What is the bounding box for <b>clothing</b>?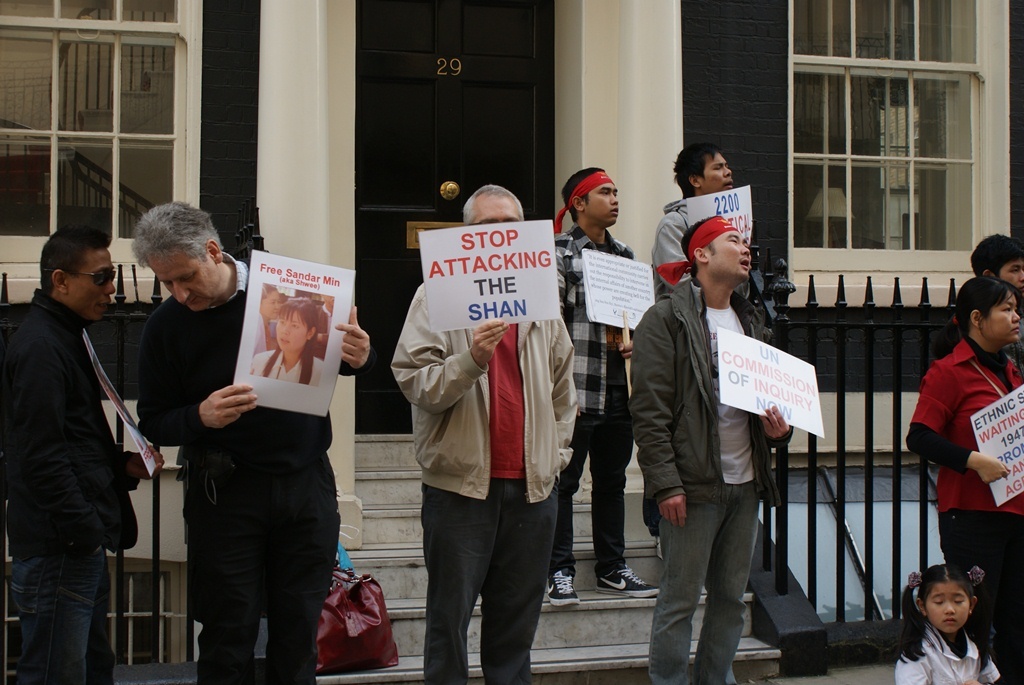
left=143, top=297, right=353, bottom=672.
